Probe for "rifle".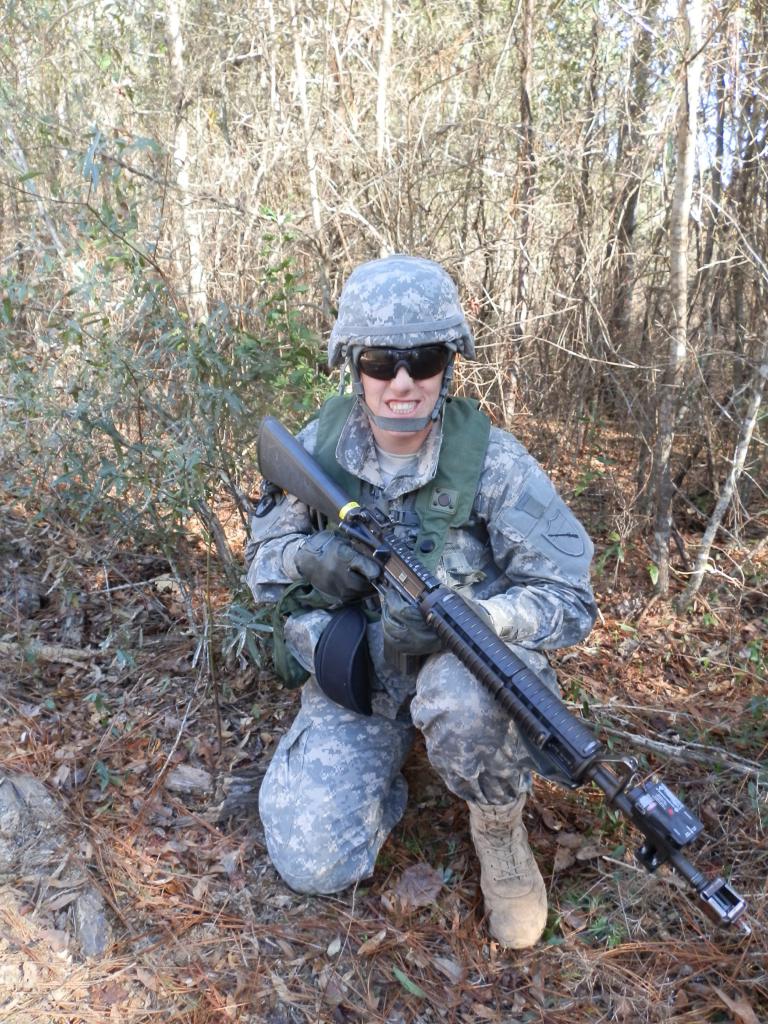
Probe result: <box>260,415,741,922</box>.
